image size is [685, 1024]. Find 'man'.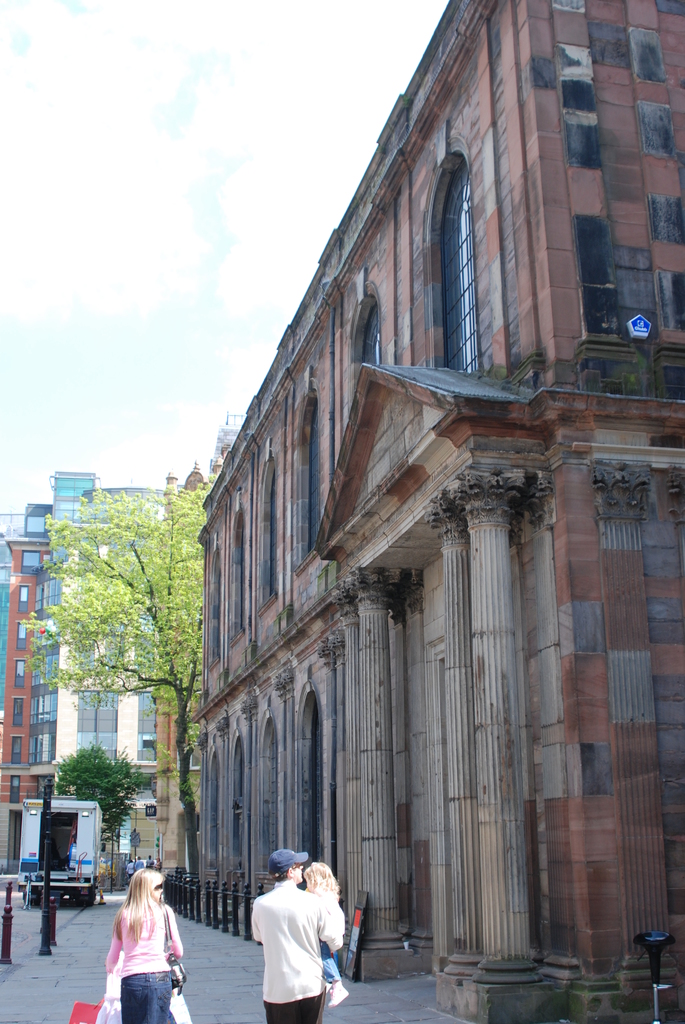
<region>250, 851, 345, 1023</region>.
